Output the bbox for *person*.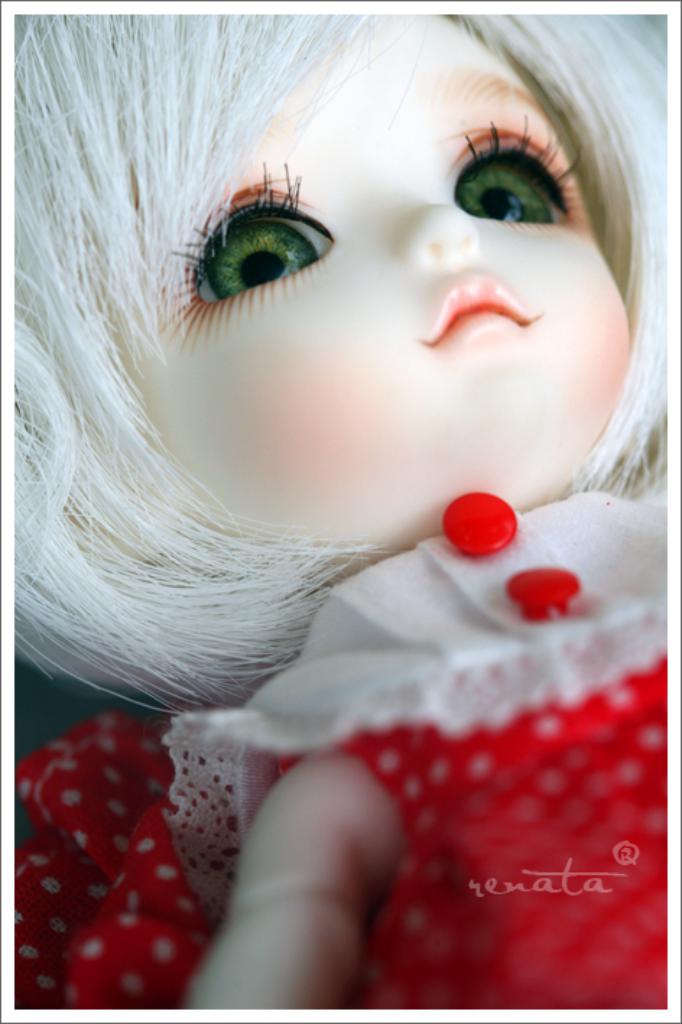
{"x1": 16, "y1": 13, "x2": 666, "y2": 1008}.
